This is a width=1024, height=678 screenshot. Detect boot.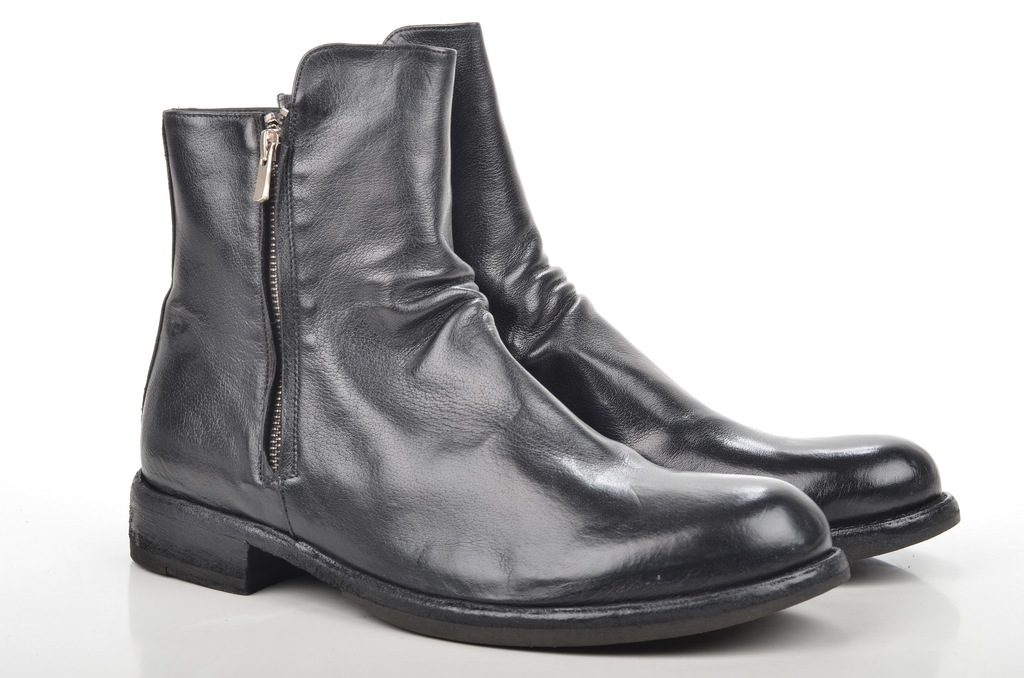
(118, 35, 861, 659).
